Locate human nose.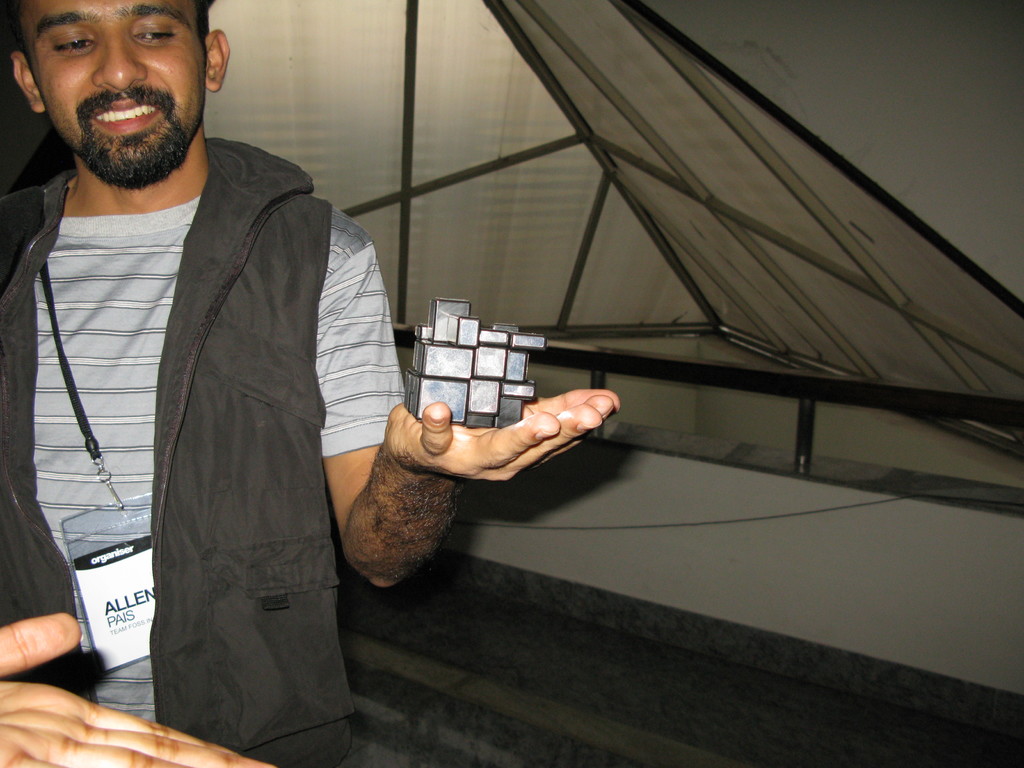
Bounding box: rect(92, 20, 145, 90).
